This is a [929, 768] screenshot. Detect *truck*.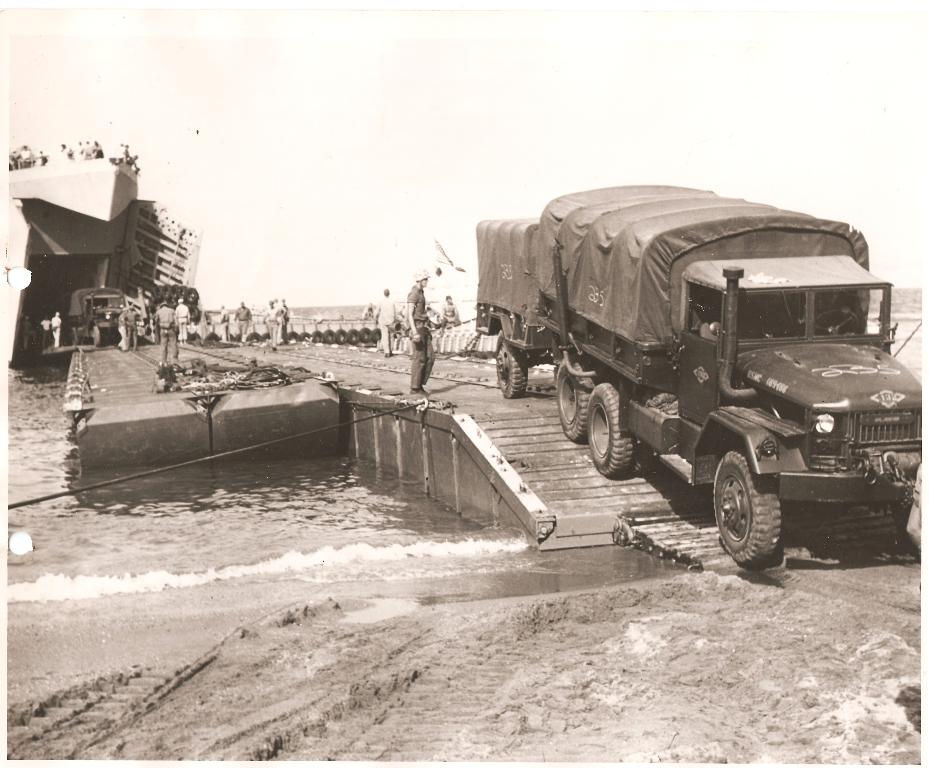
62,283,135,348.
